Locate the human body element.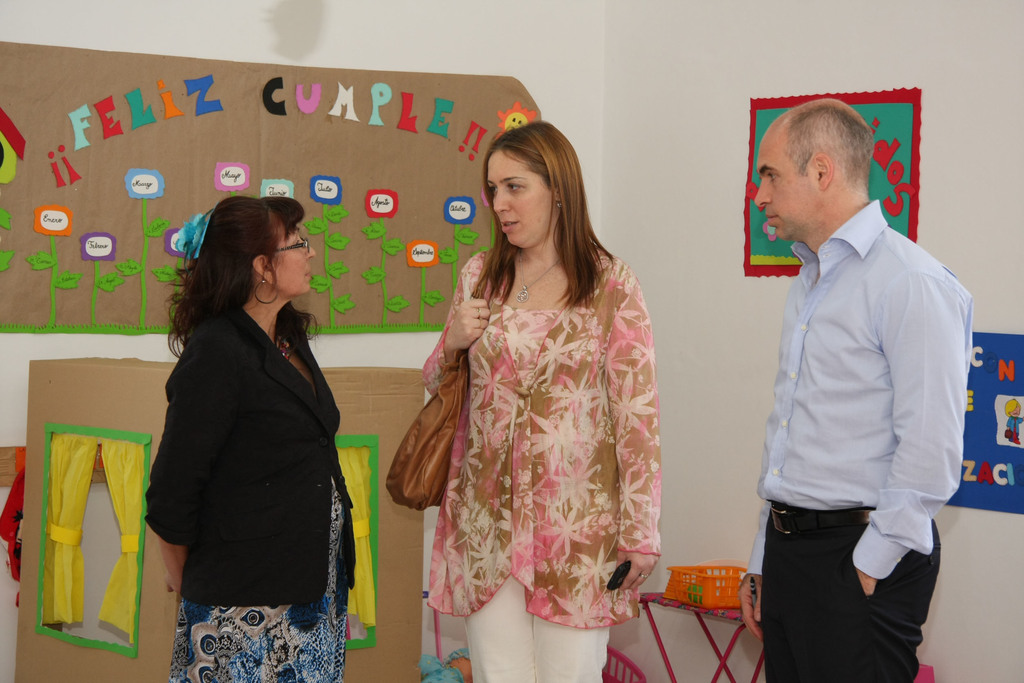
Element bbox: rect(385, 111, 655, 682).
